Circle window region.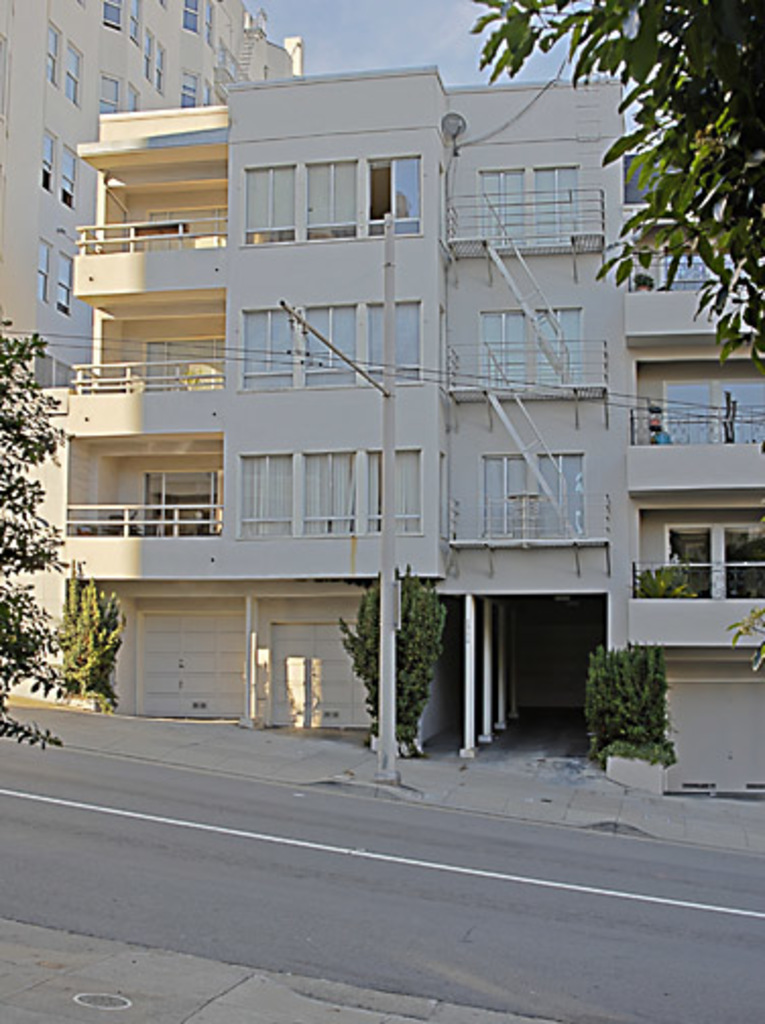
Region: [x1=144, y1=26, x2=157, y2=83].
